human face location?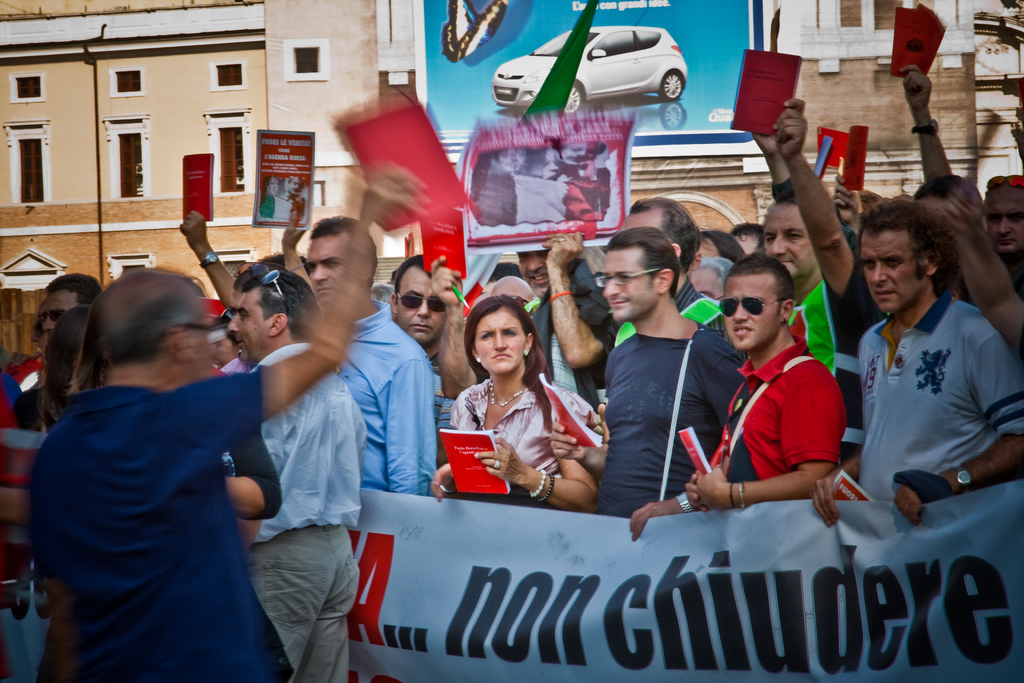
region(187, 299, 227, 385)
